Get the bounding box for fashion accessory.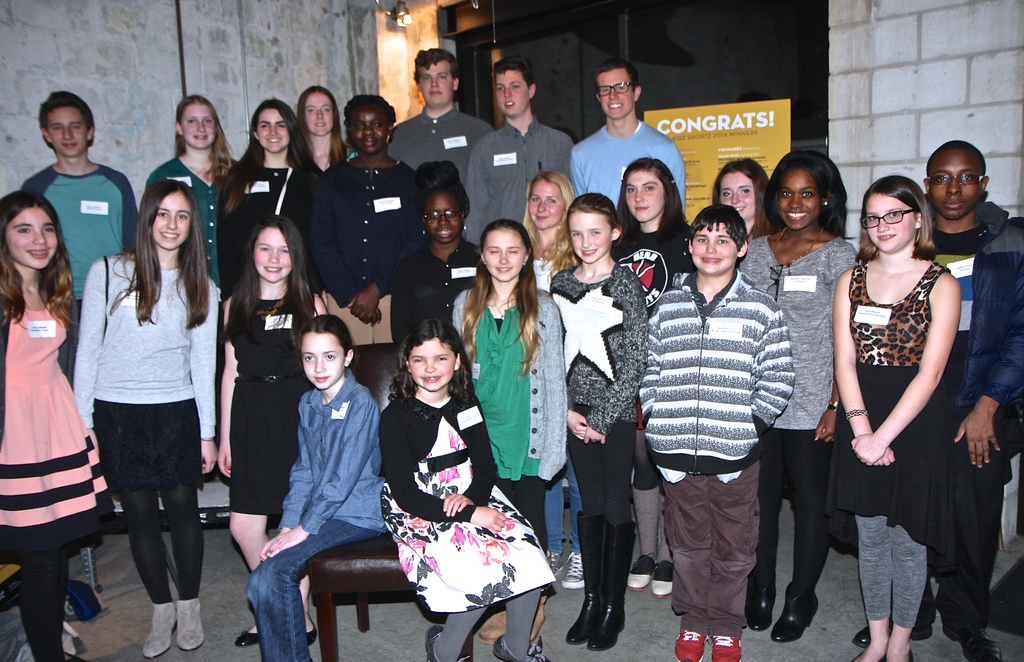
567/511/607/643.
